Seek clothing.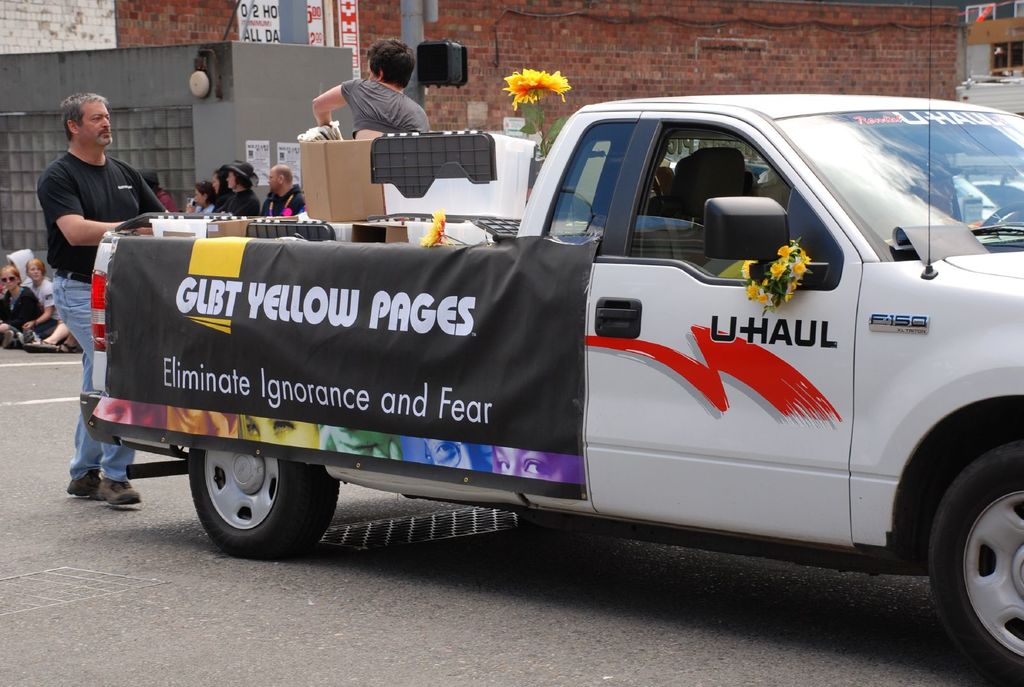
box(0, 285, 45, 336).
